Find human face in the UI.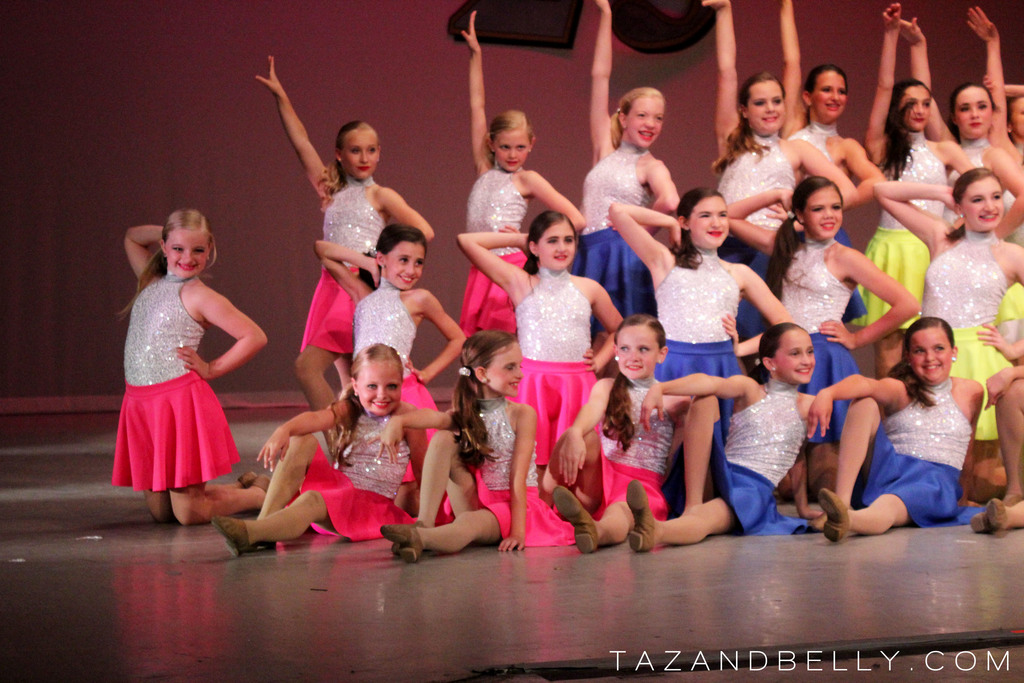
UI element at <region>381, 241, 429, 286</region>.
